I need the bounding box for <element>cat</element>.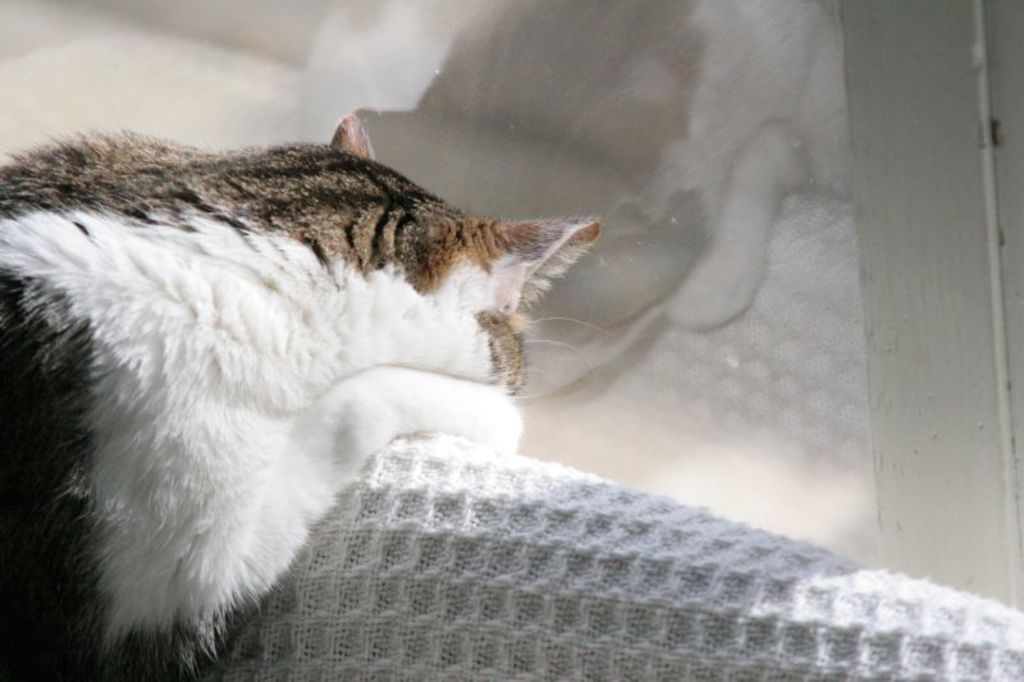
Here it is: 3, 111, 604, 681.
